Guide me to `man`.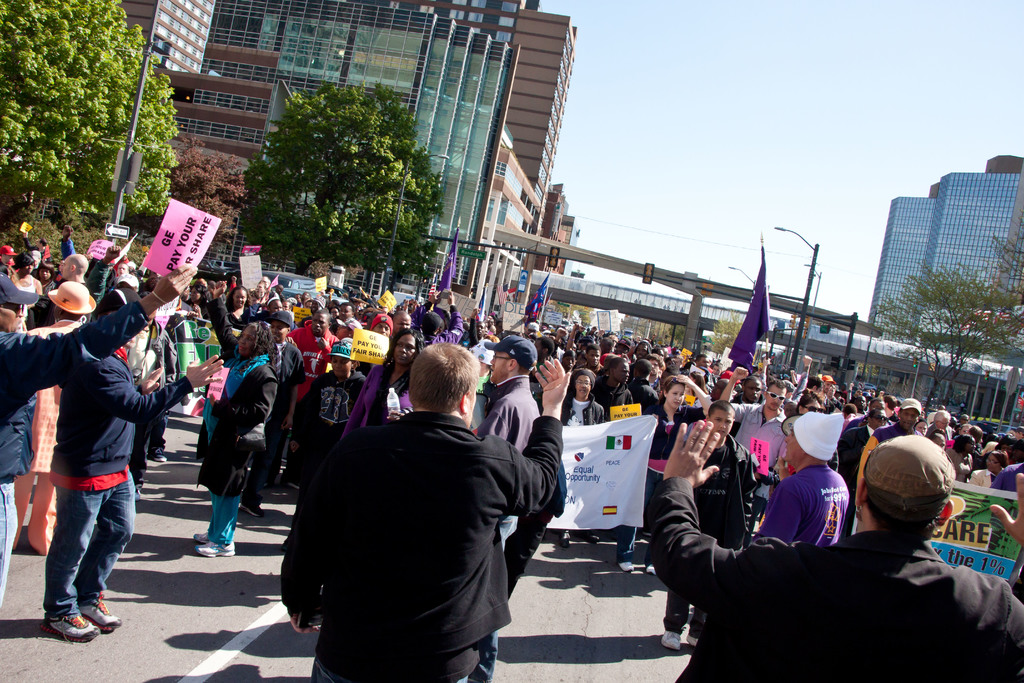
Guidance: <box>744,406,852,547</box>.
